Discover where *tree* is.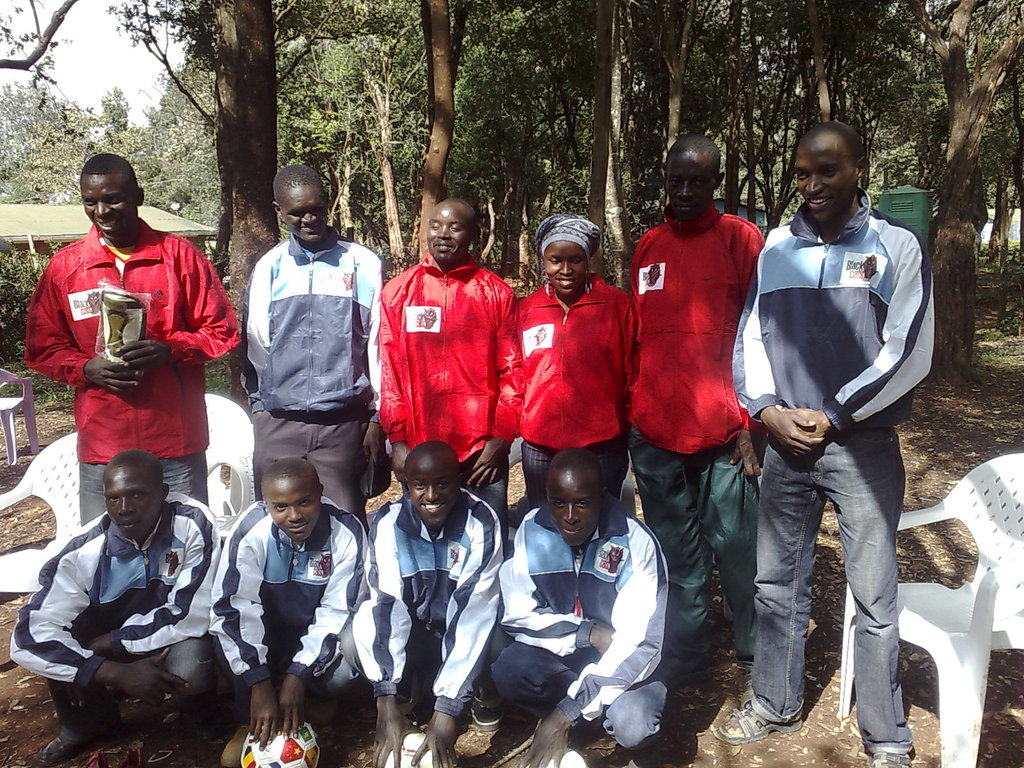
Discovered at left=0, top=0, right=397, bottom=397.
